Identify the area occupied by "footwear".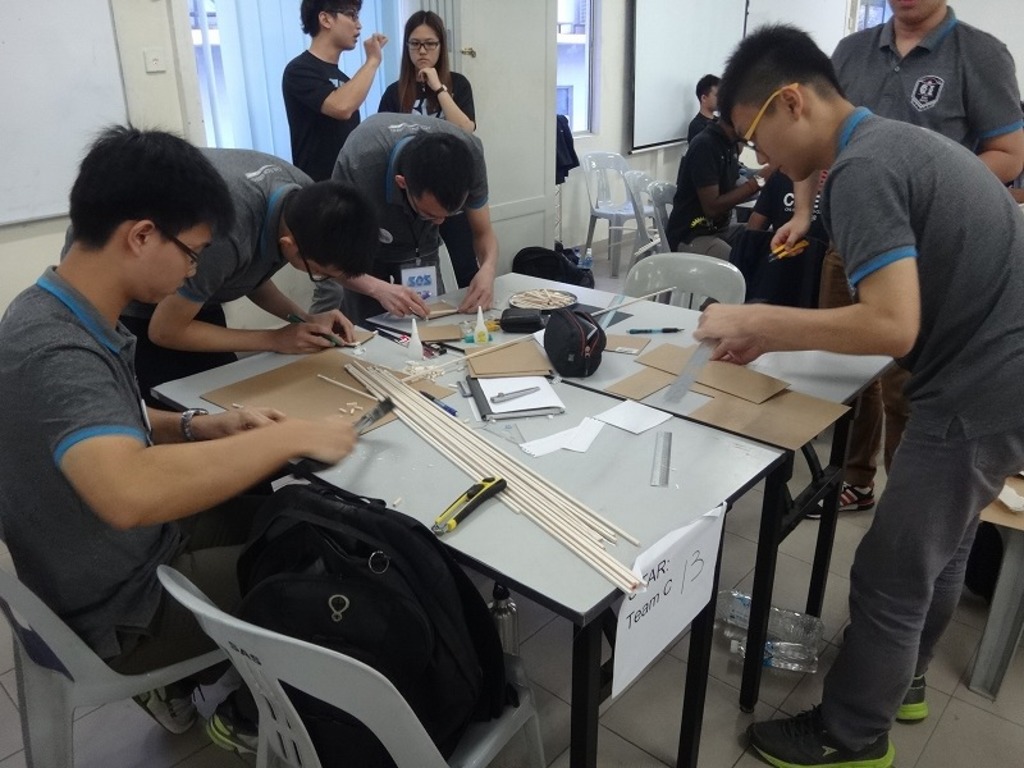
Area: select_region(808, 483, 874, 515).
